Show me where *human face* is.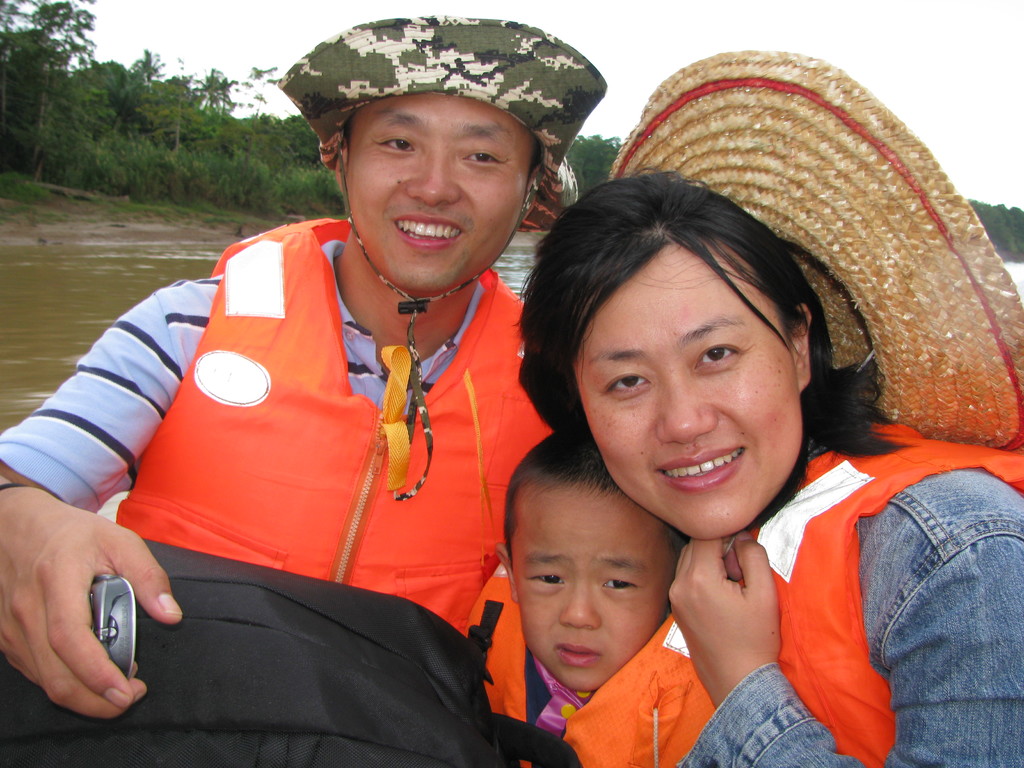
*human face* is at {"left": 572, "top": 243, "right": 804, "bottom": 542}.
